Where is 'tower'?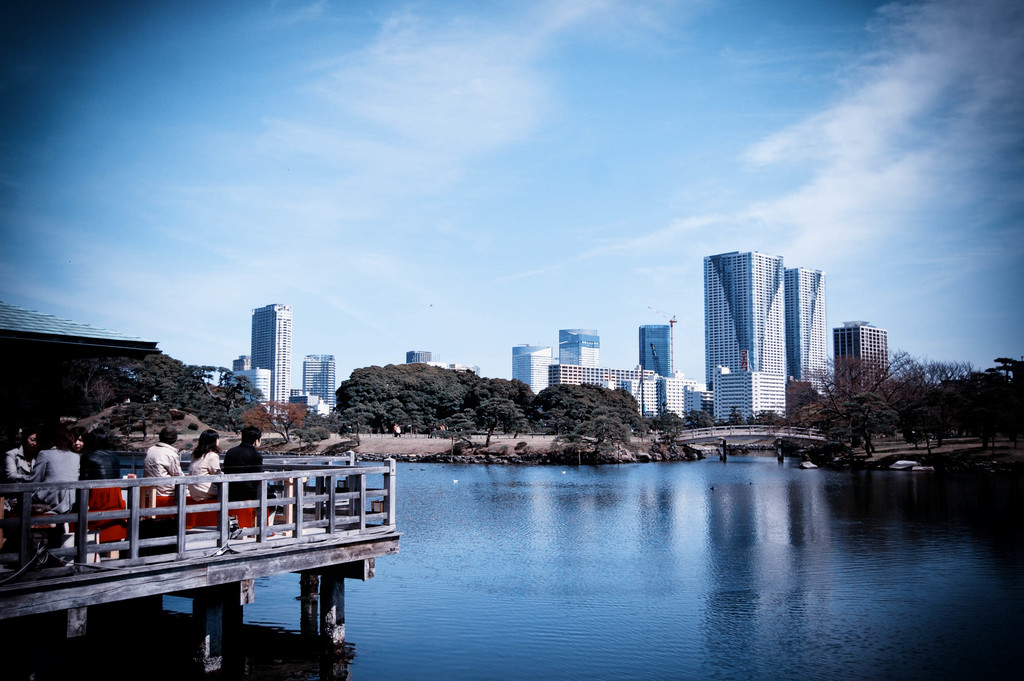
rect(640, 320, 676, 377).
